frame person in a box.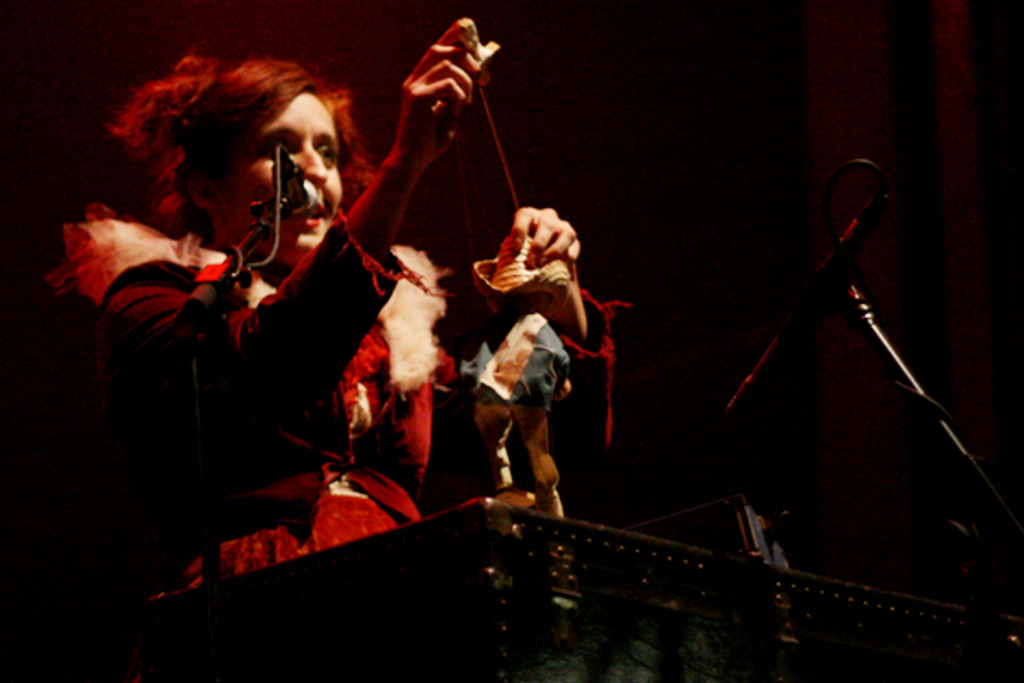
left=56, top=9, right=618, bottom=574.
